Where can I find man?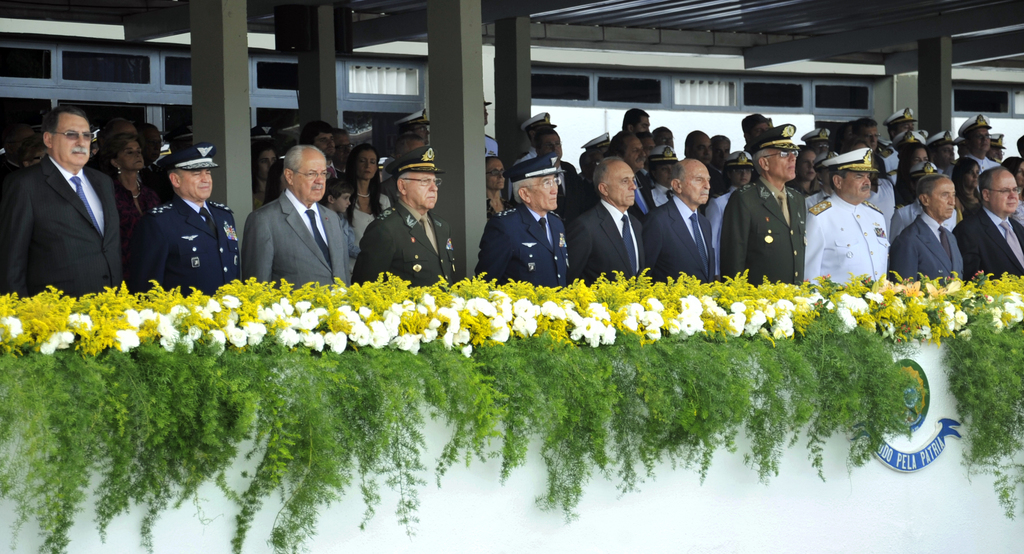
You can find it at detection(0, 113, 131, 306).
